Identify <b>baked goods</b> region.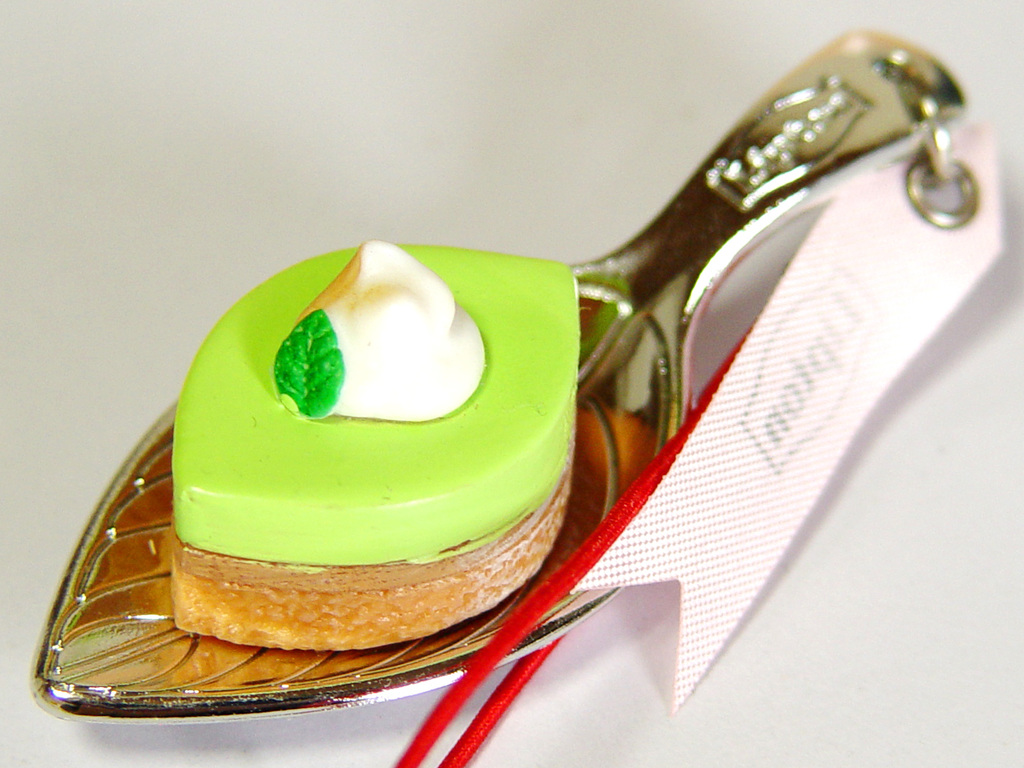
Region: 170, 241, 587, 655.
